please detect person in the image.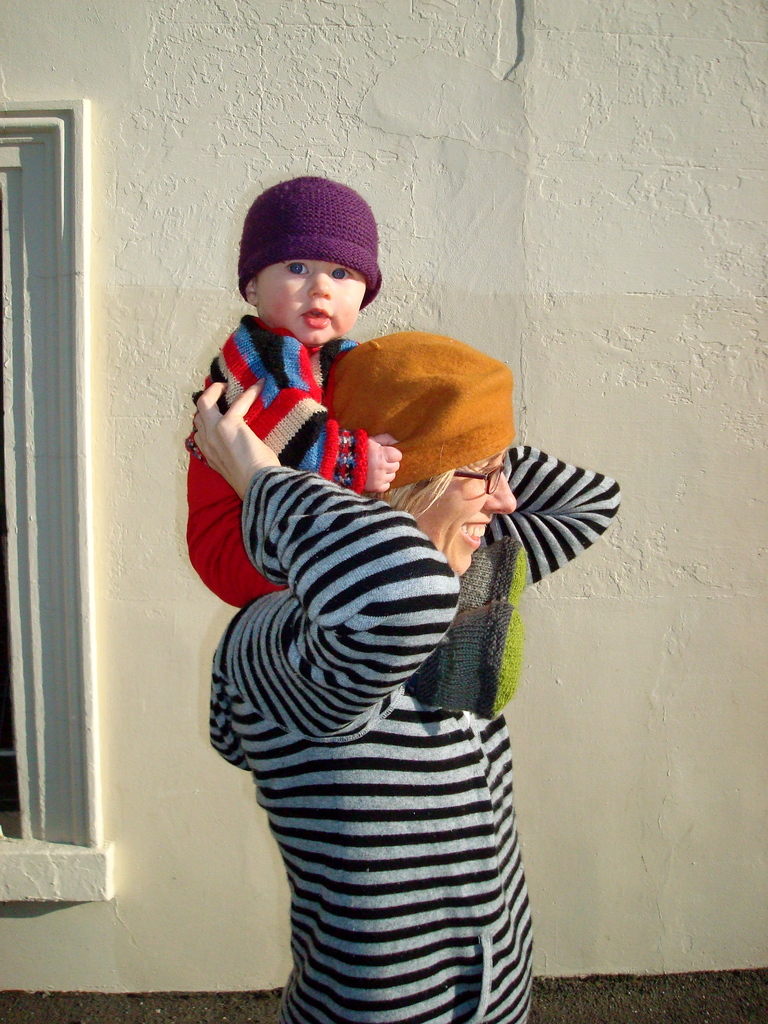
<region>144, 173, 422, 616</region>.
